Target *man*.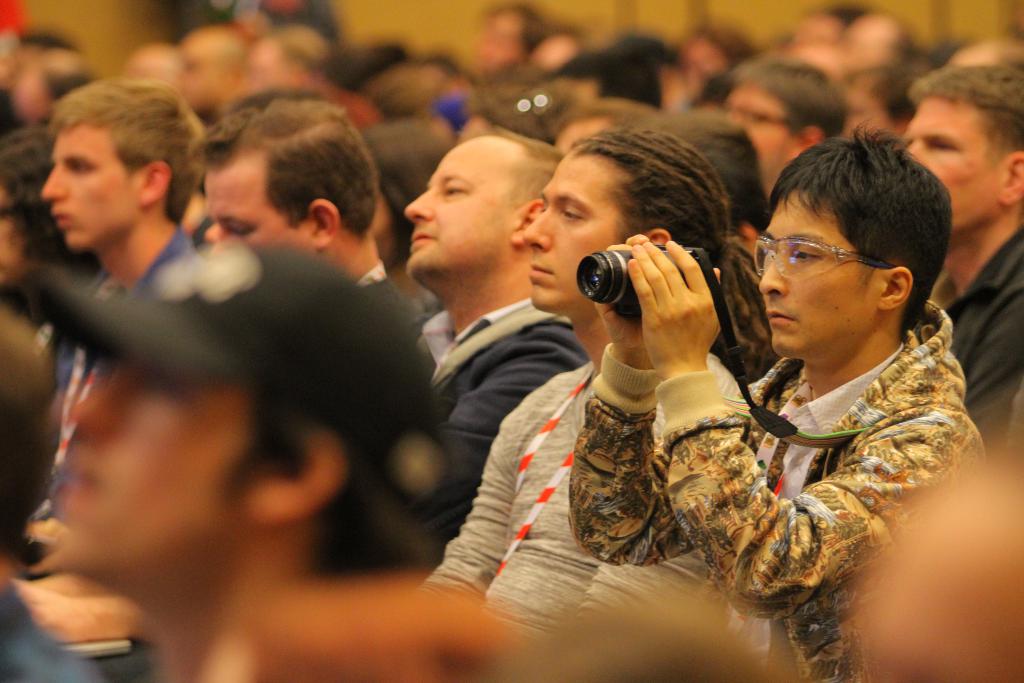
Target region: region(59, 226, 438, 682).
